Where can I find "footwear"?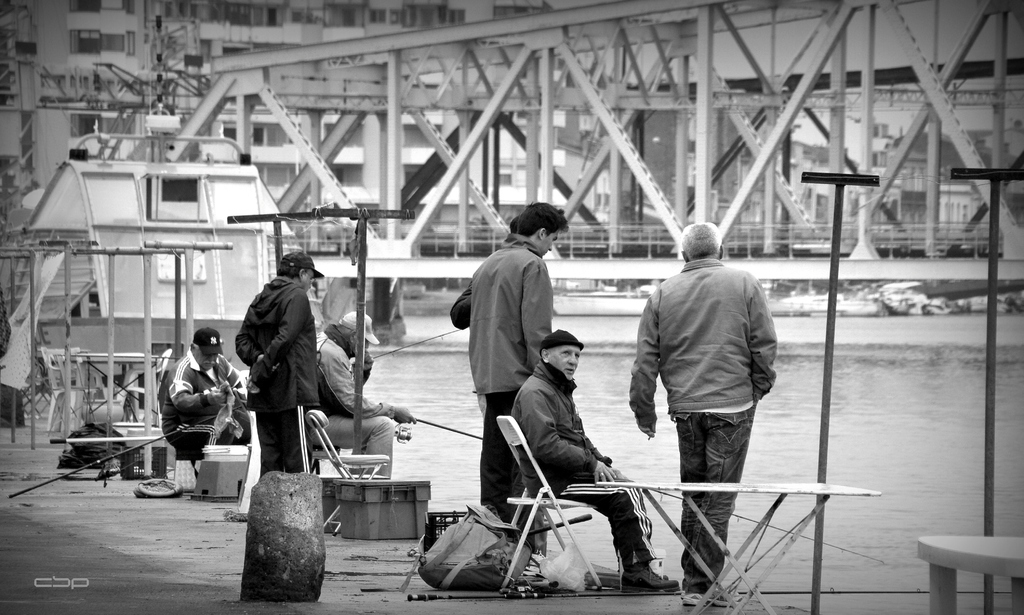
You can find it at (682,578,737,607).
